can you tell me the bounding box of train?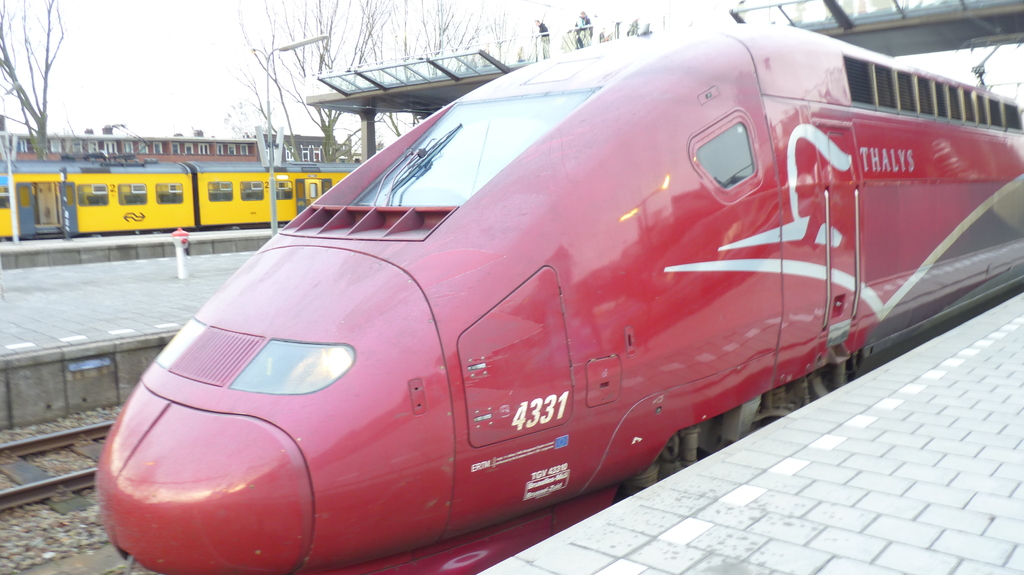
<box>0,166,350,240</box>.
